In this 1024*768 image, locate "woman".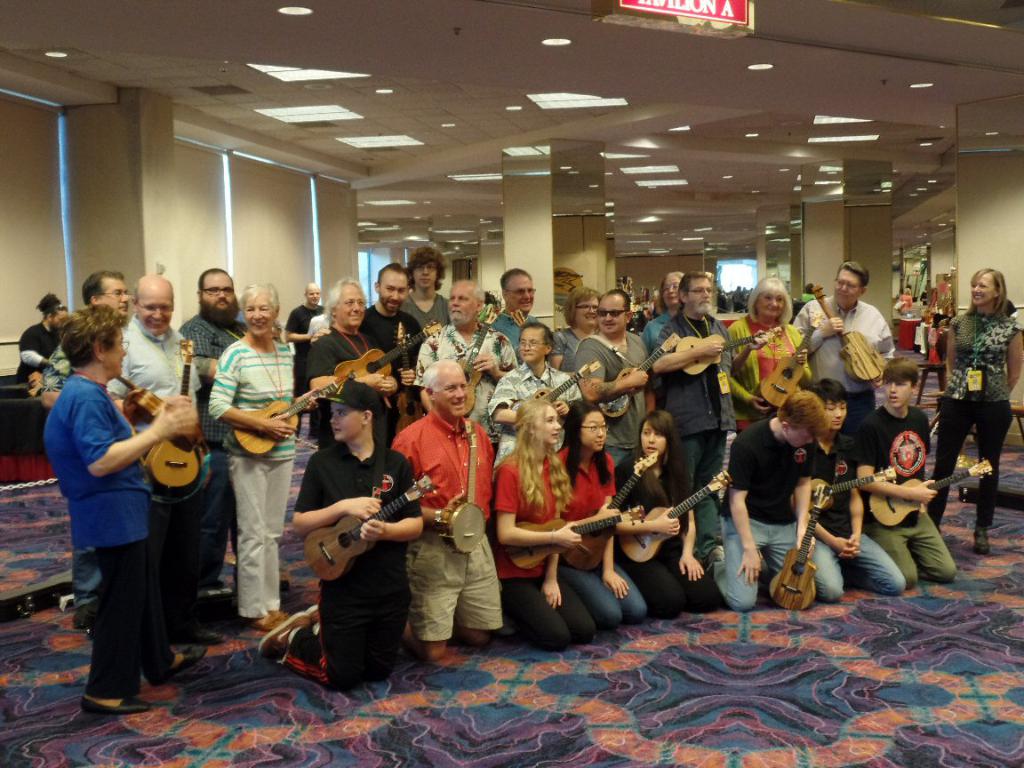
Bounding box: (552,287,601,369).
